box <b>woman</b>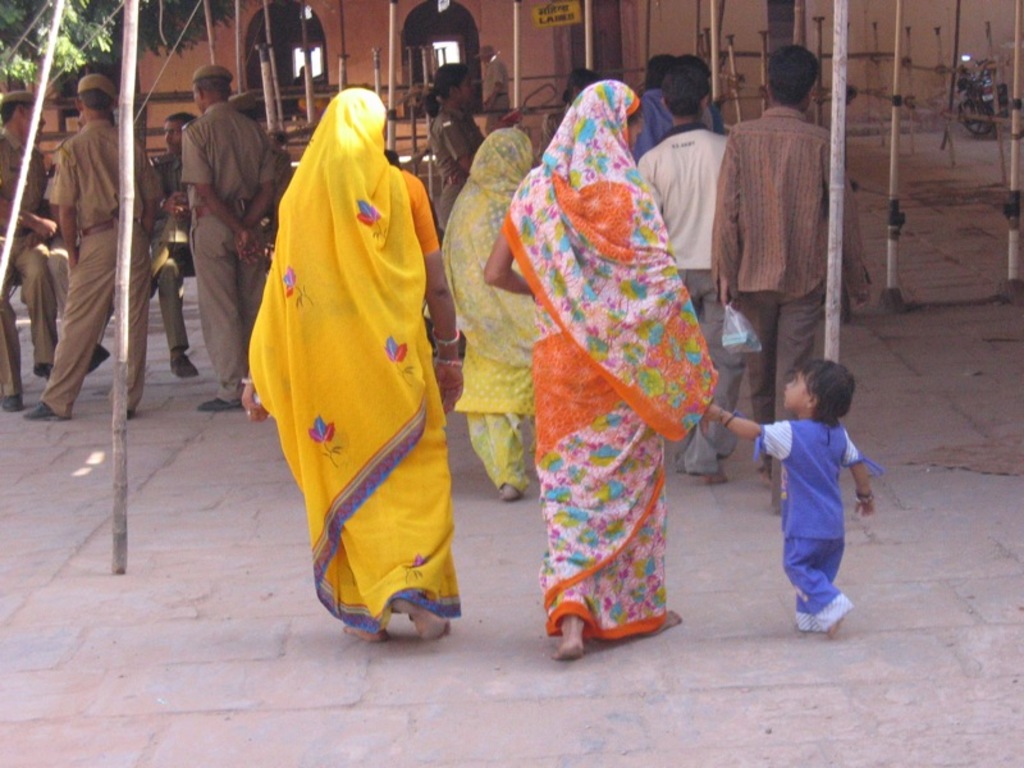
x1=436 y1=122 x2=540 y2=494
